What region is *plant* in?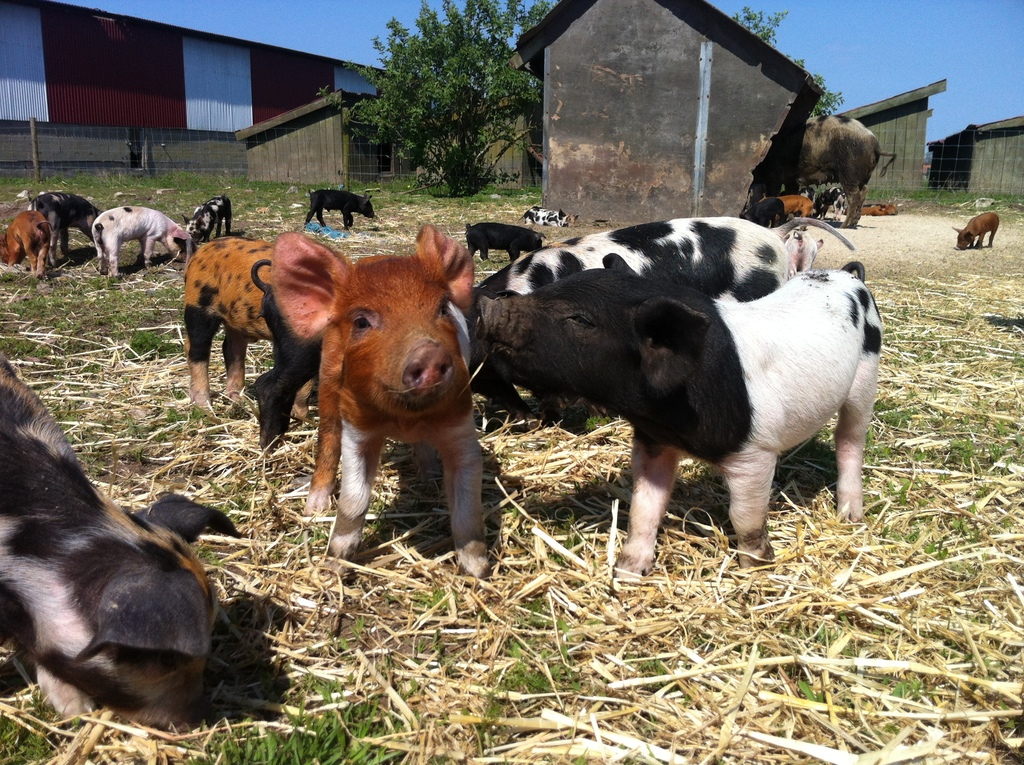
<bbox>193, 399, 221, 426</bbox>.
